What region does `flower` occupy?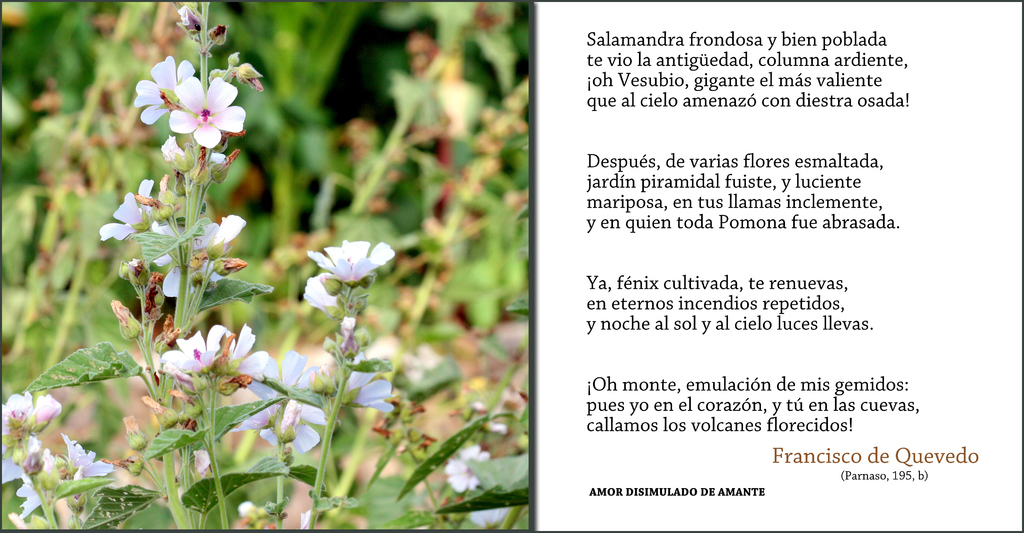
BBox(95, 177, 156, 244).
